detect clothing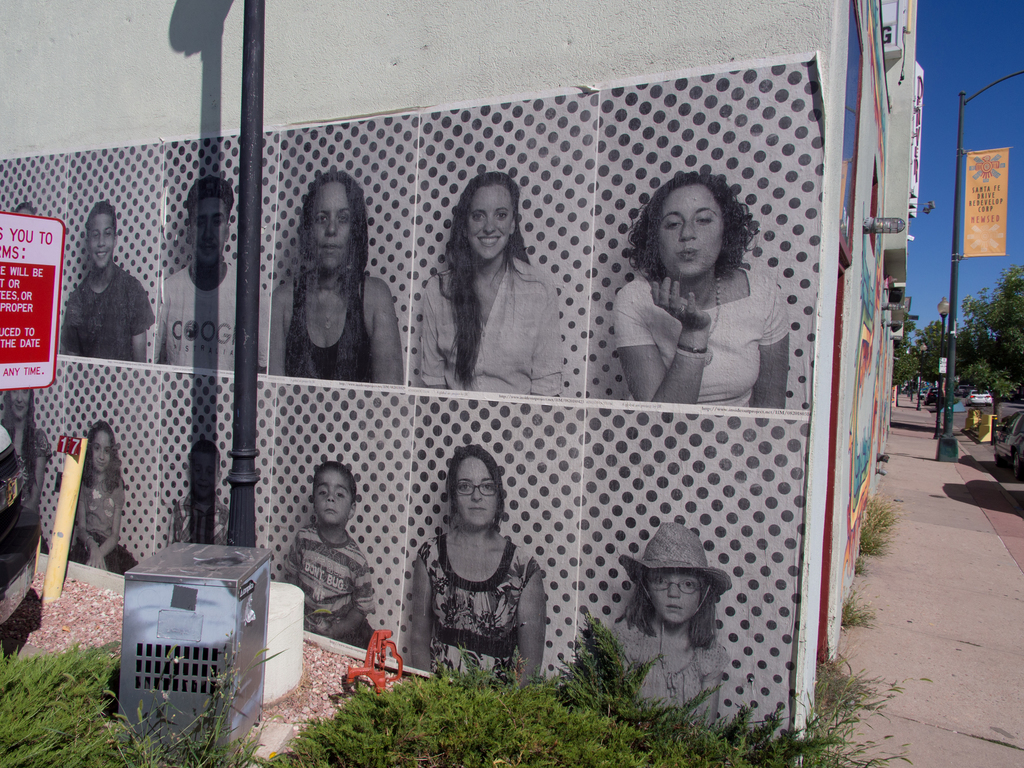
[left=62, top=260, right=152, bottom=362]
